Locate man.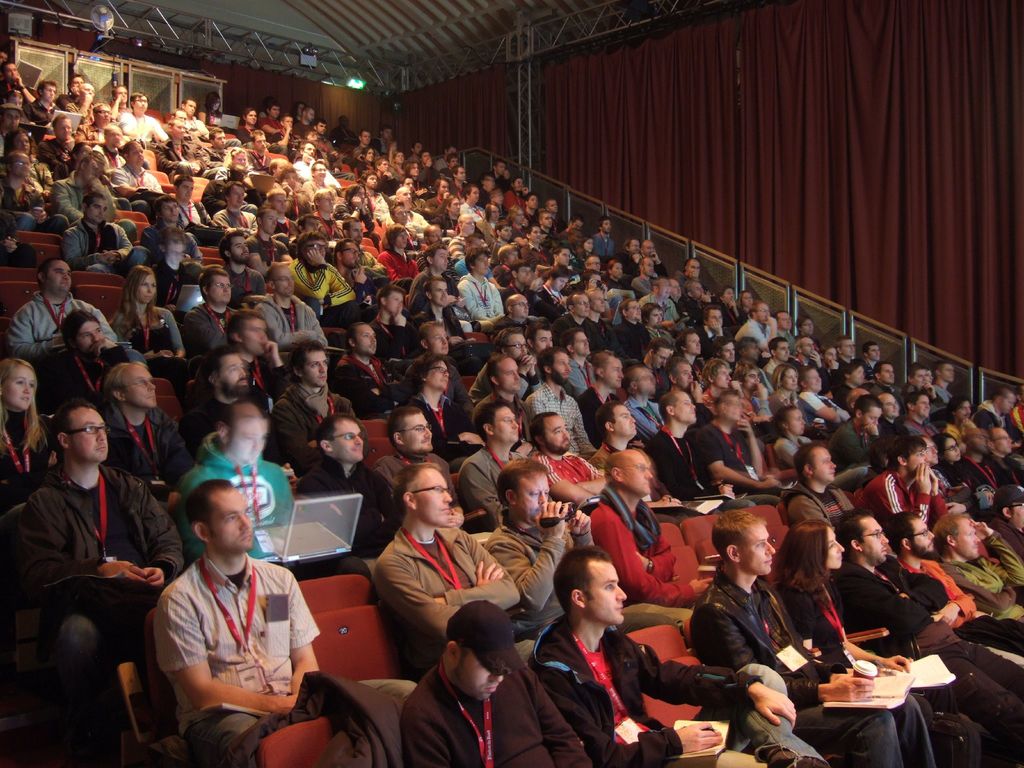
Bounding box: 316 124 337 157.
